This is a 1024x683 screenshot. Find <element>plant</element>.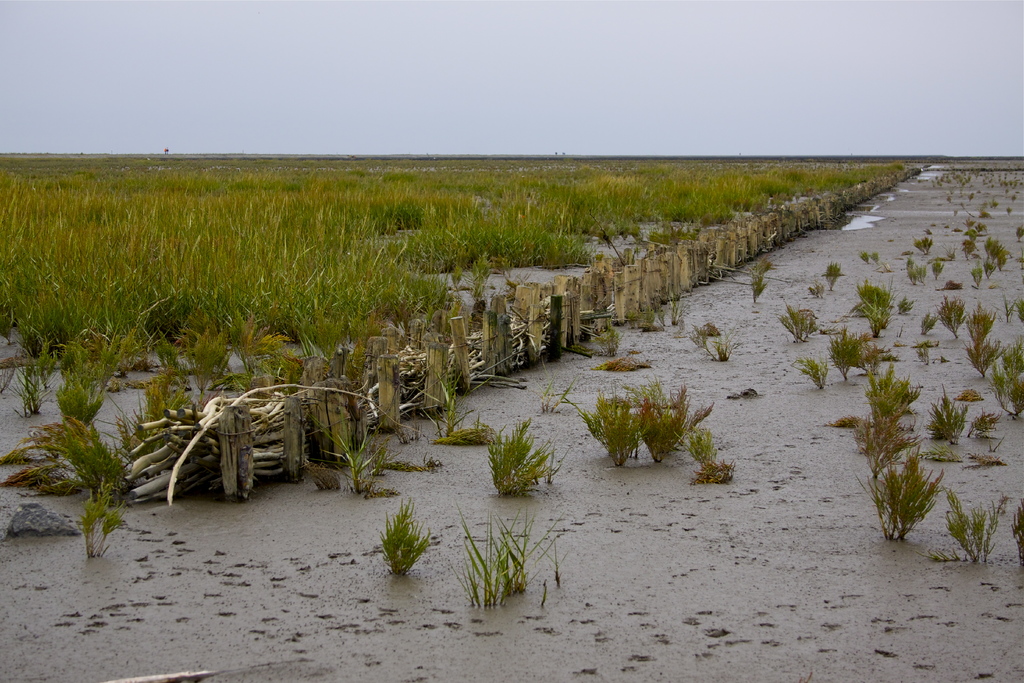
Bounding box: <region>959, 217, 977, 236</region>.
